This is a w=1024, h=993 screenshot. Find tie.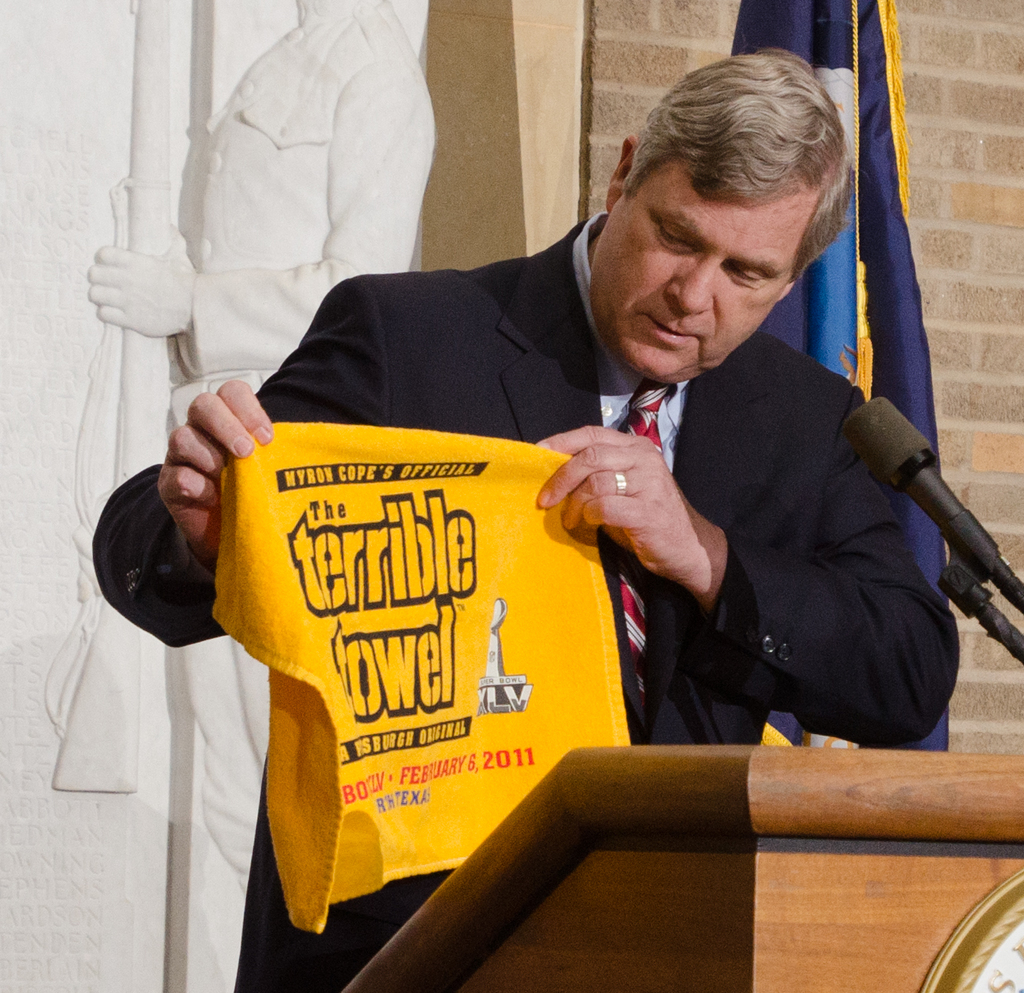
Bounding box: (left=607, top=382, right=667, bottom=695).
